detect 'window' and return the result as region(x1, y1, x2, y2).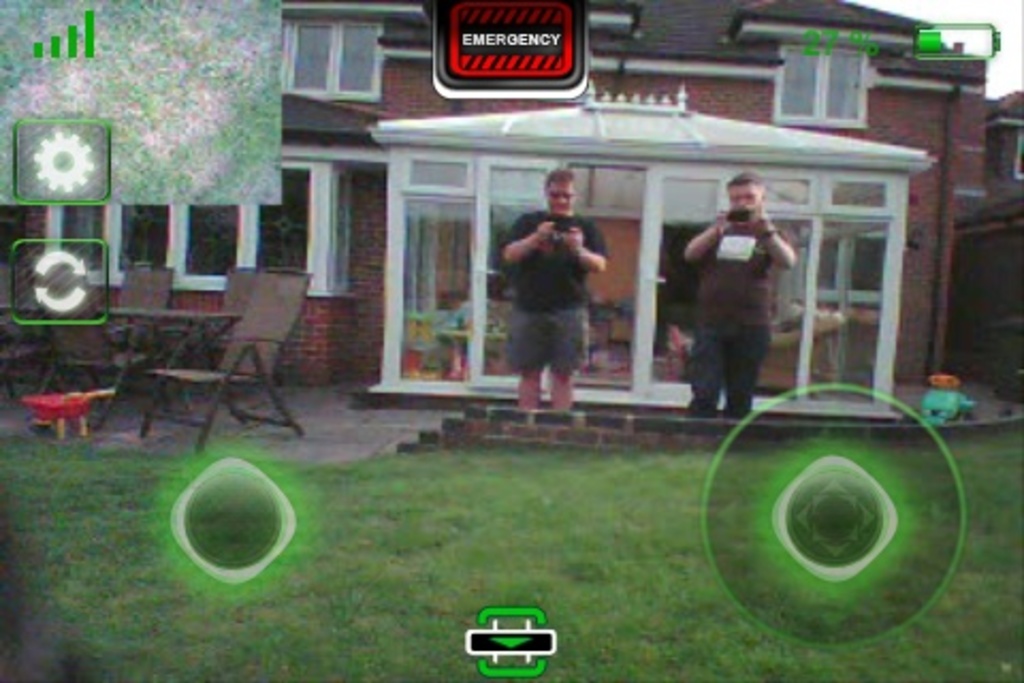
region(38, 160, 331, 309).
